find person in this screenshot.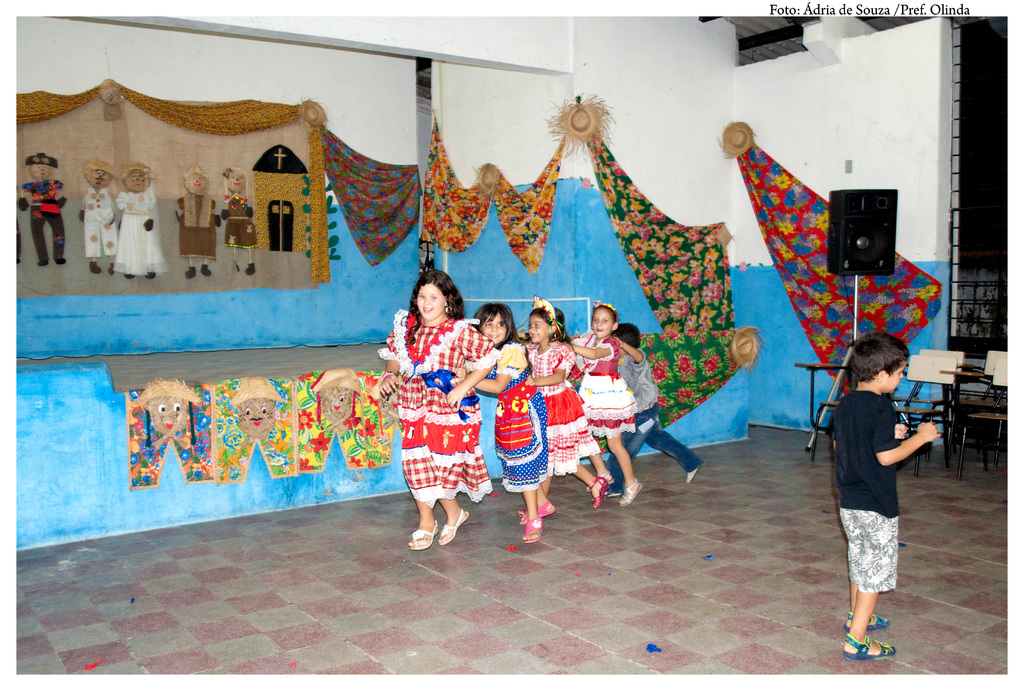
The bounding box for person is [173,174,220,277].
